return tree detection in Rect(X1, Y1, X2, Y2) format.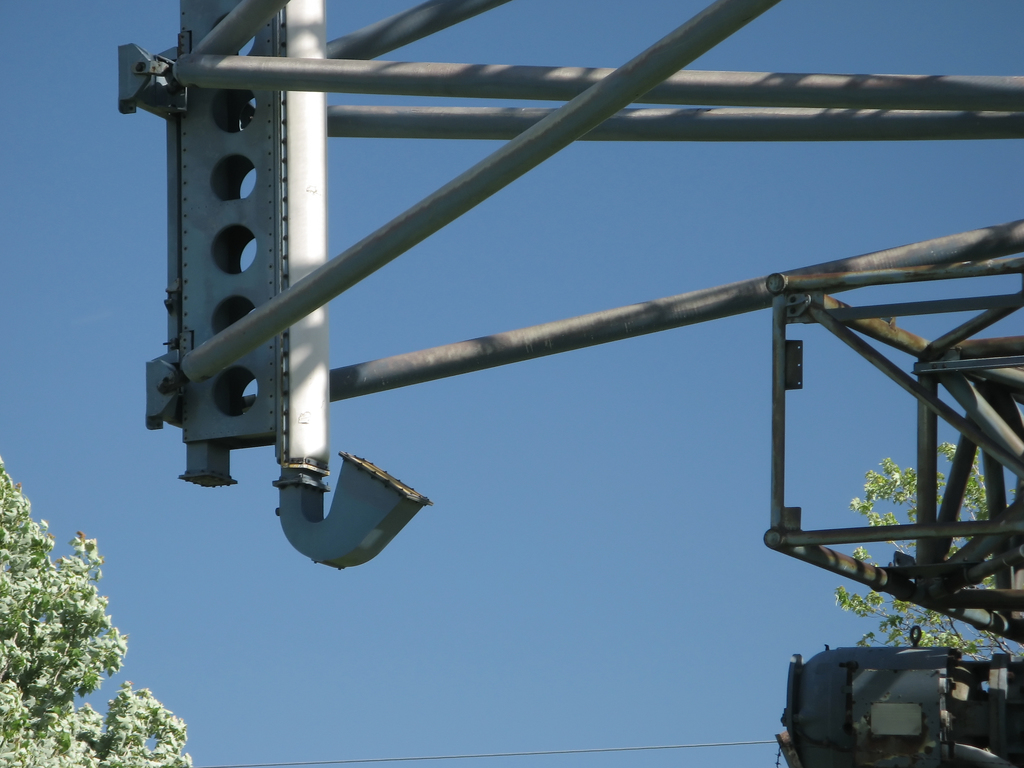
Rect(0, 448, 195, 767).
